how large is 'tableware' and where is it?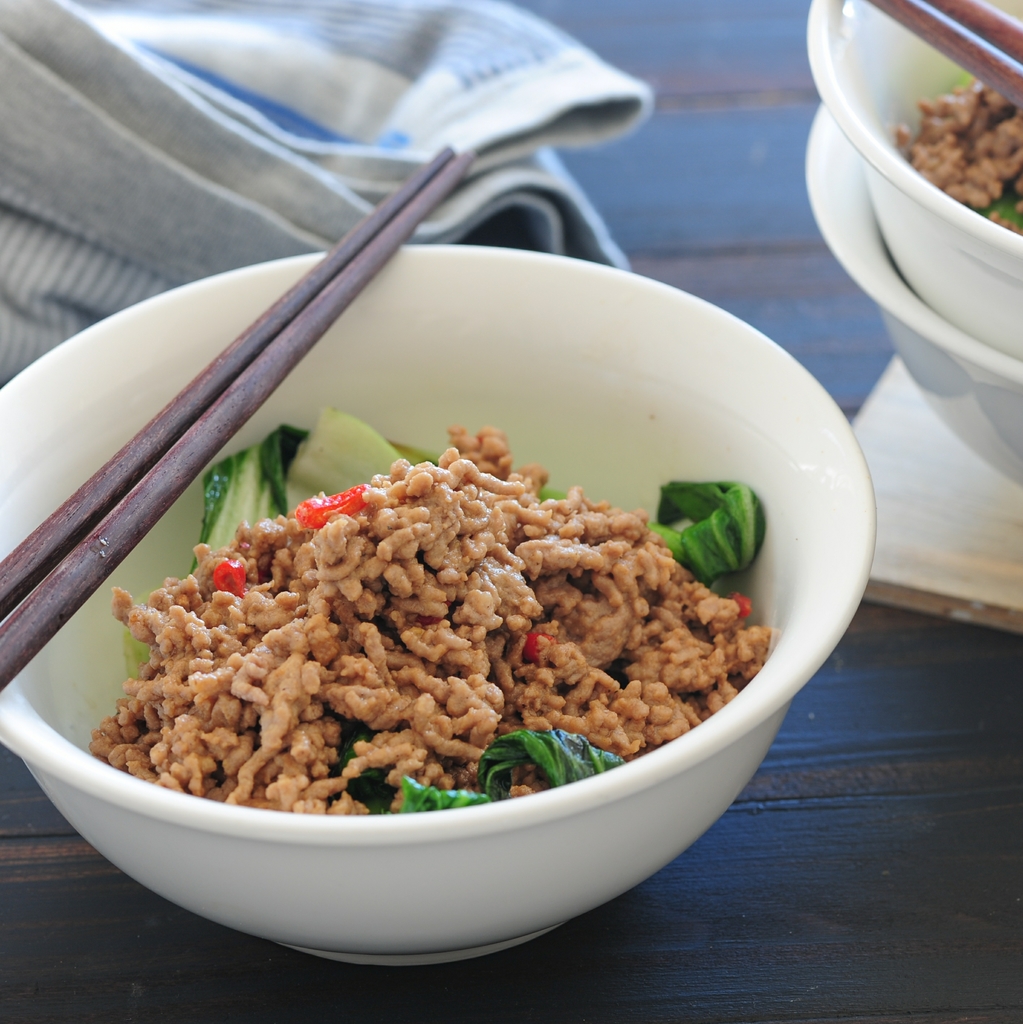
Bounding box: (801,95,1022,493).
